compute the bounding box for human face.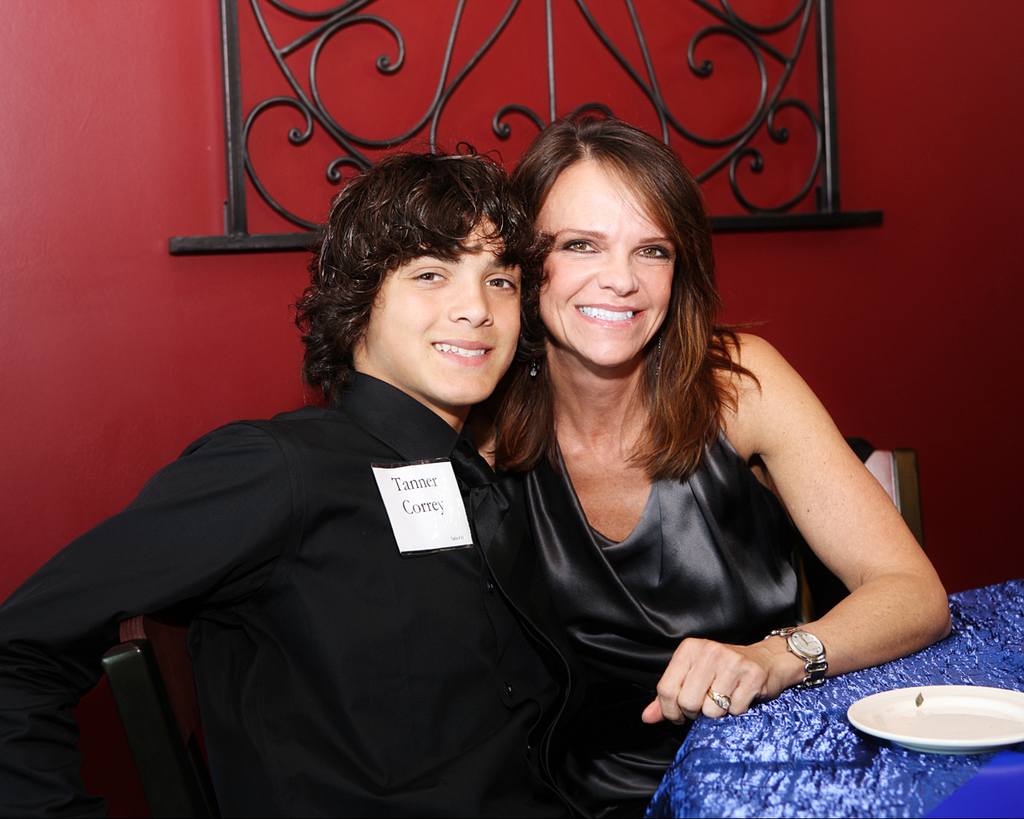
[x1=365, y1=208, x2=521, y2=407].
